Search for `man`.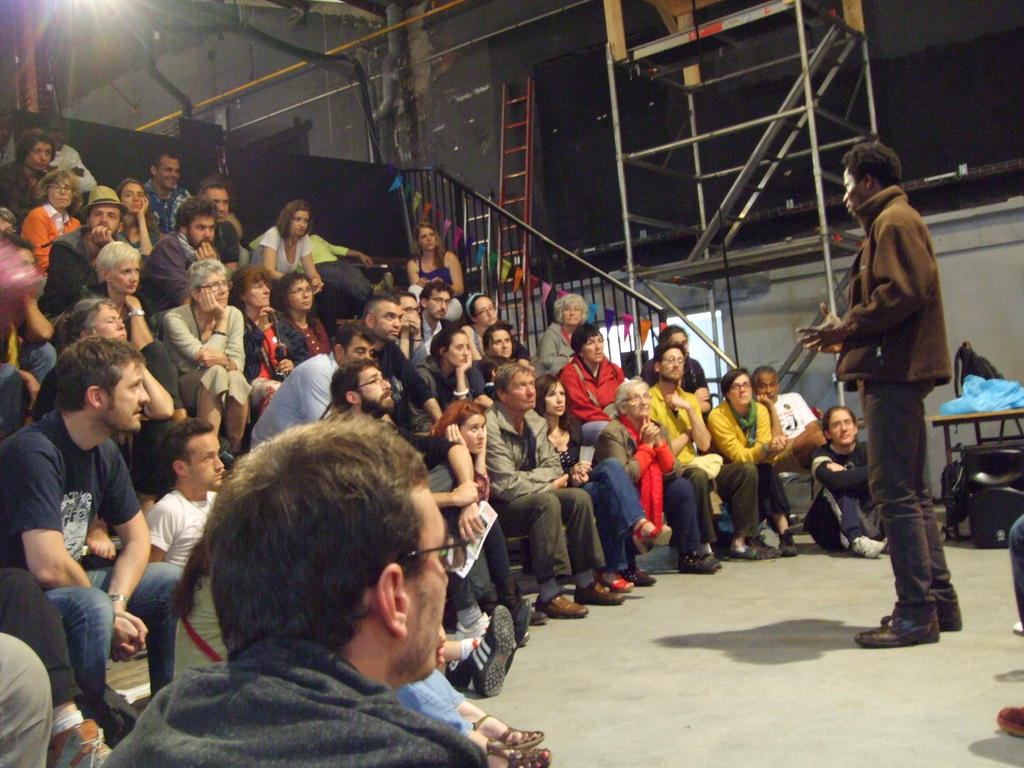
Found at select_region(754, 361, 831, 559).
